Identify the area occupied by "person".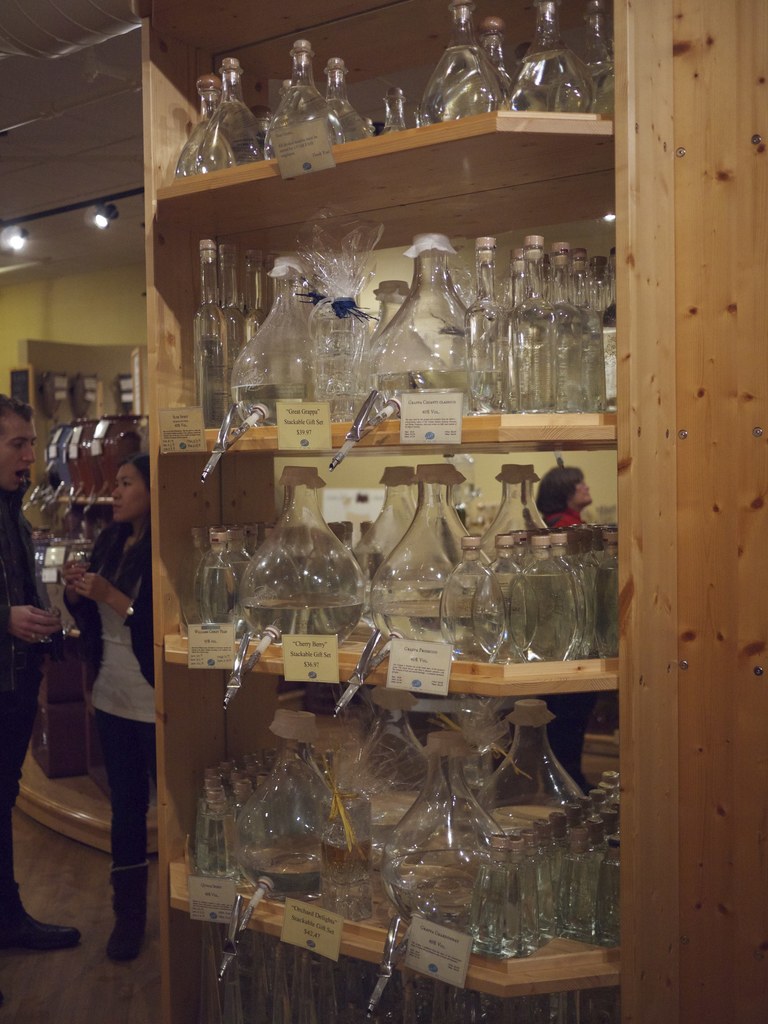
Area: {"left": 528, "top": 461, "right": 595, "bottom": 799}.
